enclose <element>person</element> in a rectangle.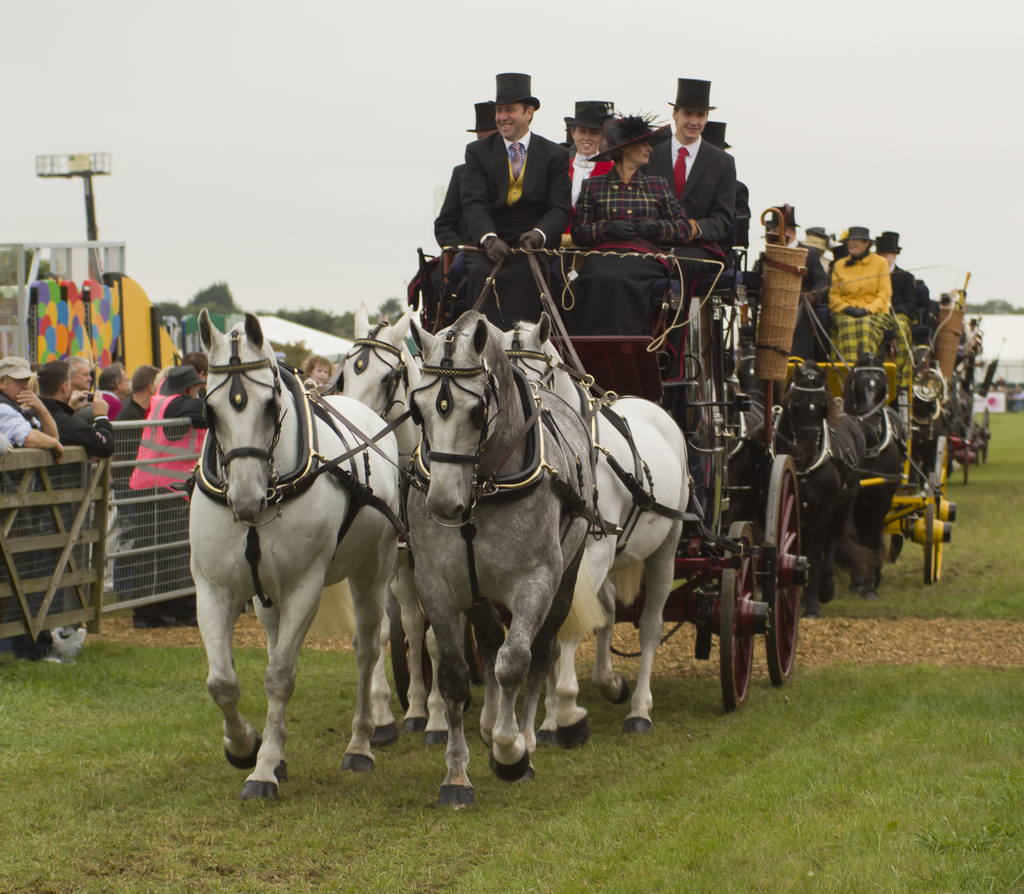
(left=128, top=365, right=212, bottom=634).
